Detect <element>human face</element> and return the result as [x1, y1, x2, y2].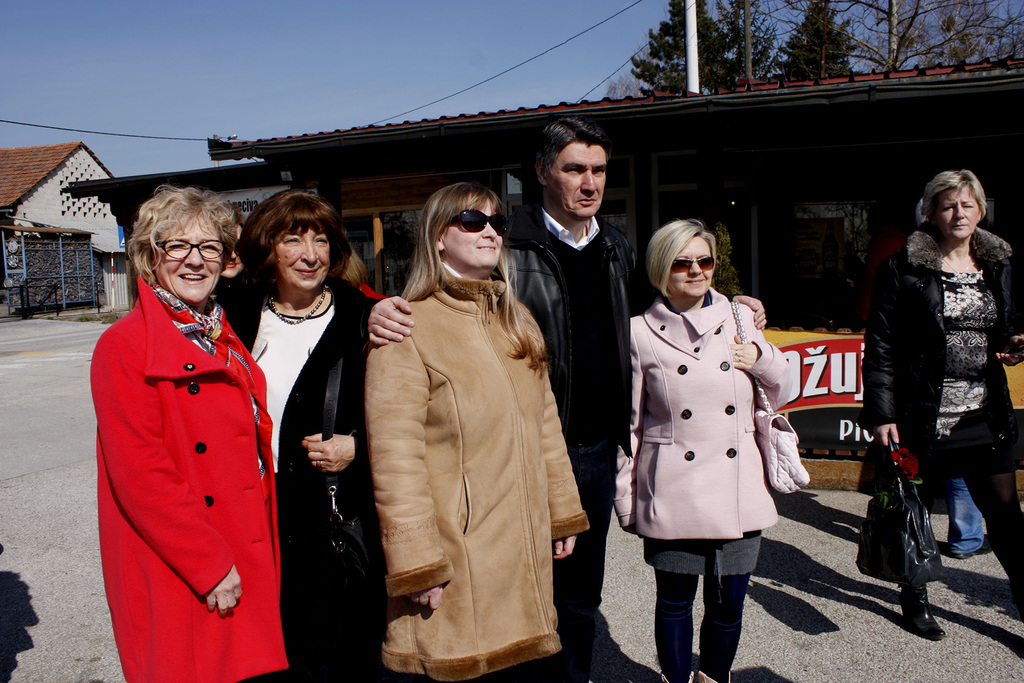
[669, 238, 712, 298].
